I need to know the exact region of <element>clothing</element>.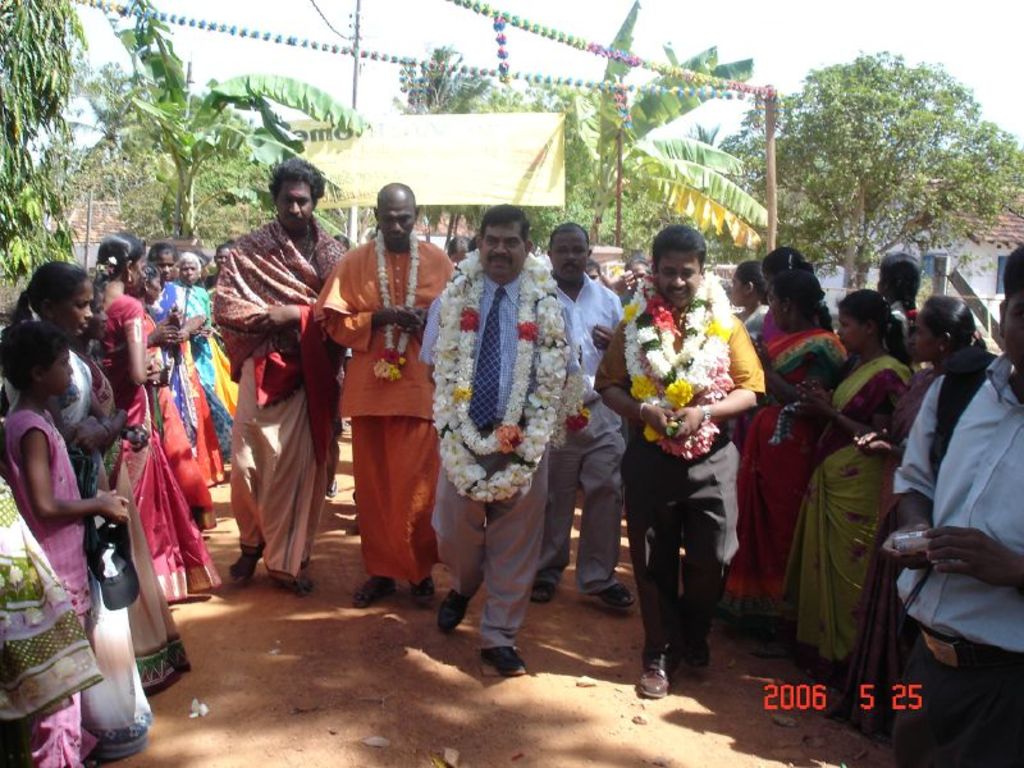
Region: 314:234:447:582.
